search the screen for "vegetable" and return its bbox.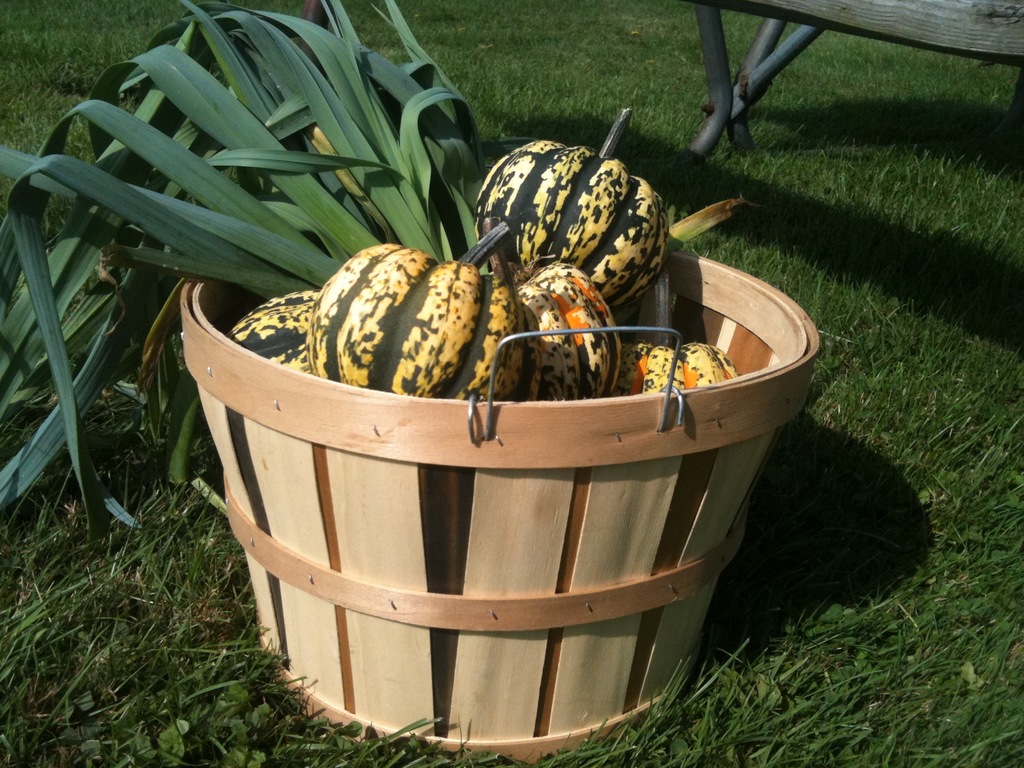
Found: (x1=602, y1=339, x2=742, y2=400).
